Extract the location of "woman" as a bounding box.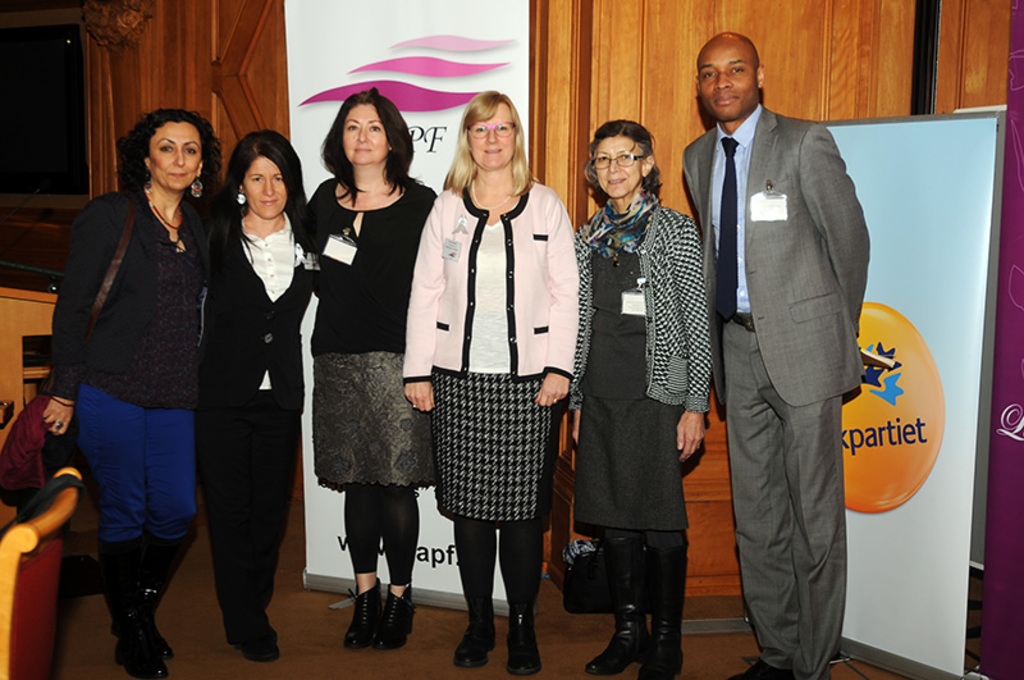
<region>36, 104, 221, 679</region>.
